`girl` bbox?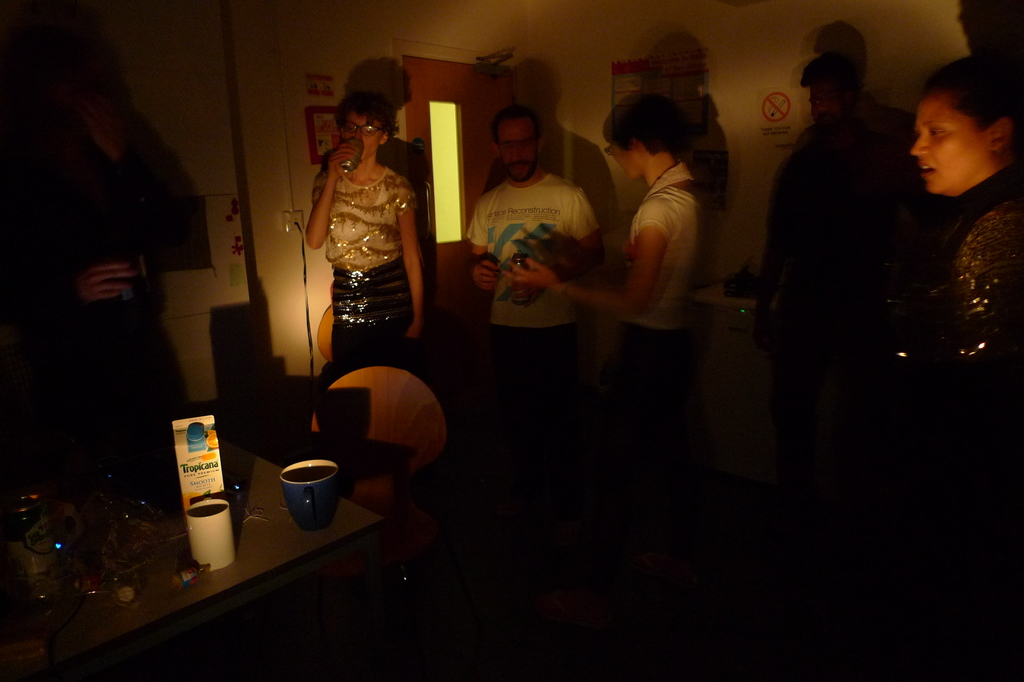
box(504, 96, 703, 478)
